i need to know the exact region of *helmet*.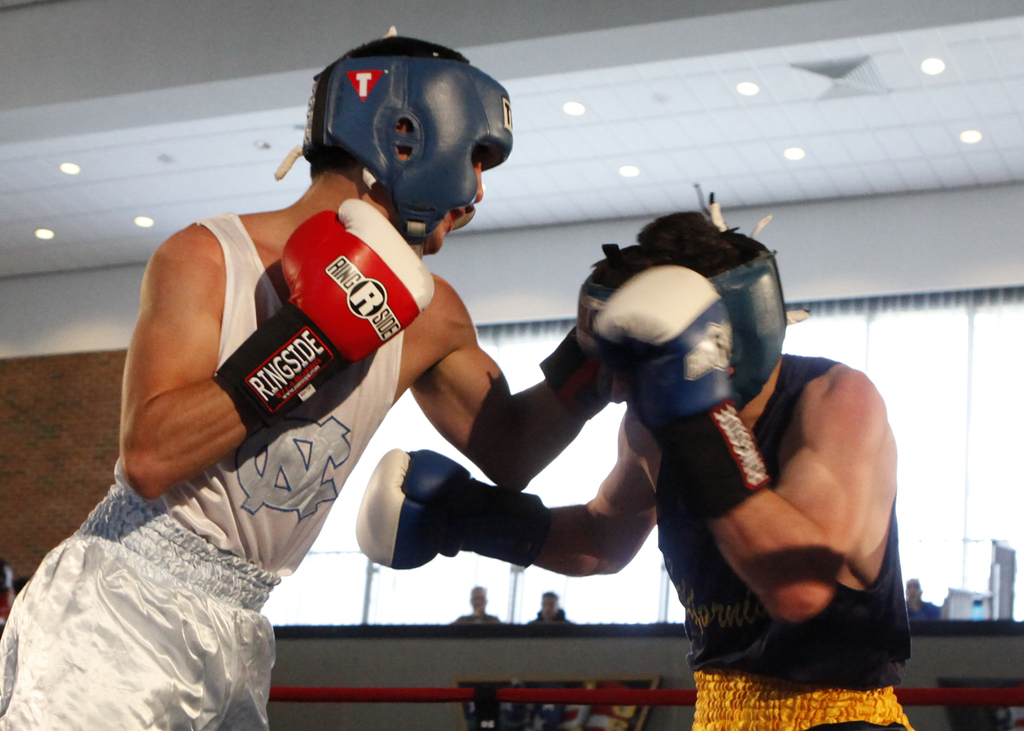
Region: left=600, top=204, right=792, bottom=403.
